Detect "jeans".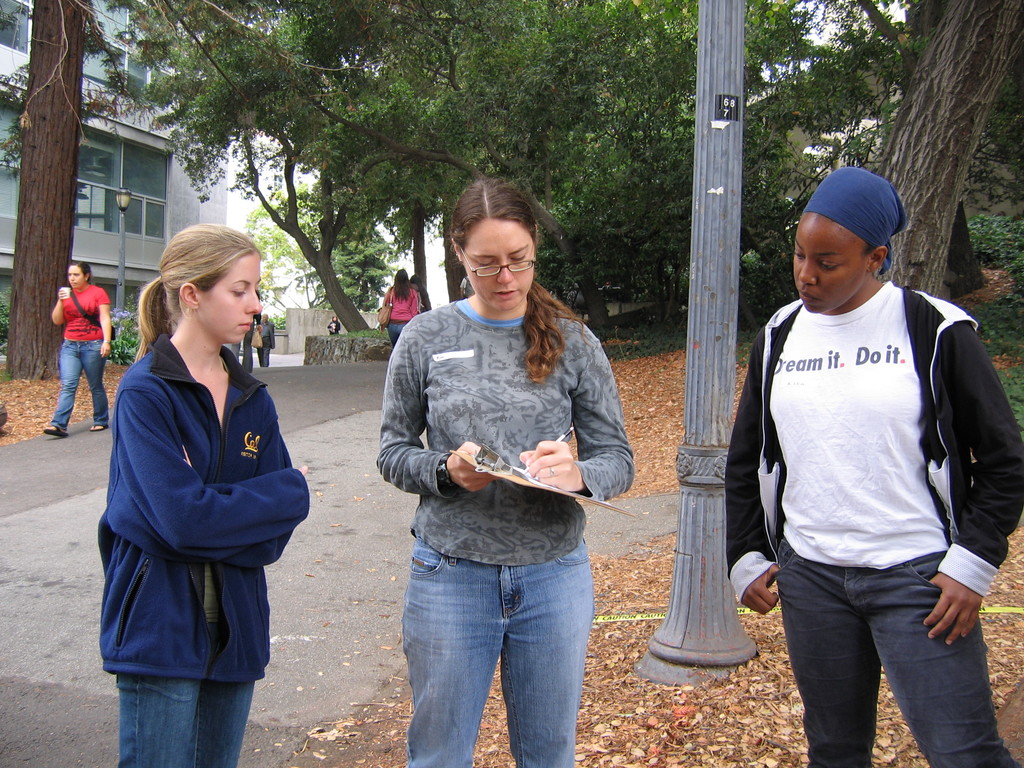
Detected at <bbox>781, 534, 1023, 767</bbox>.
